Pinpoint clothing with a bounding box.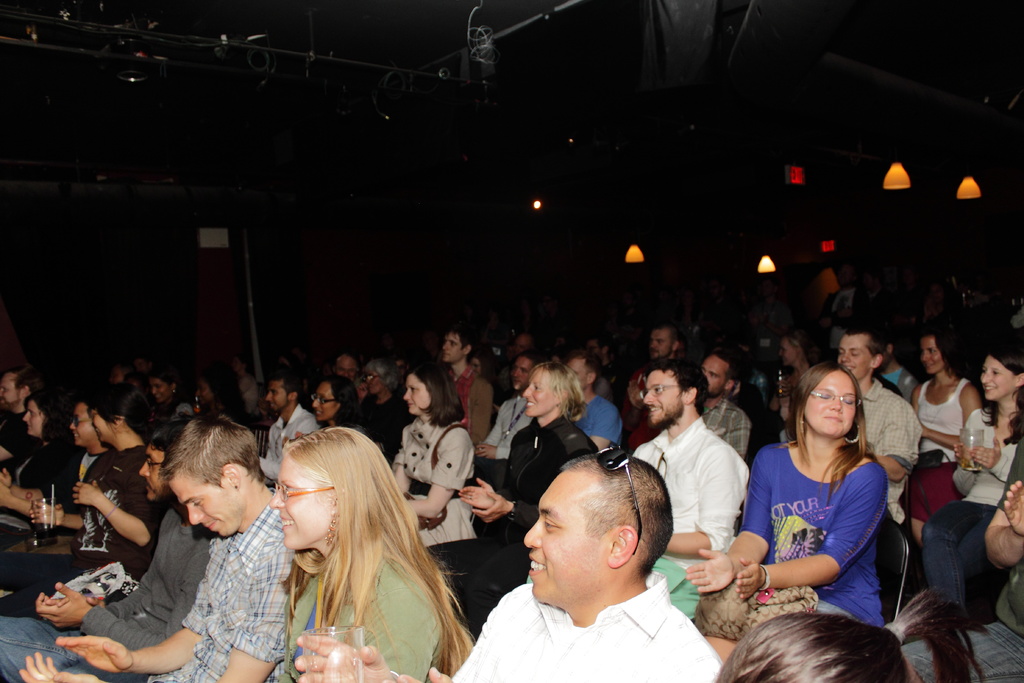
select_region(141, 498, 294, 682).
